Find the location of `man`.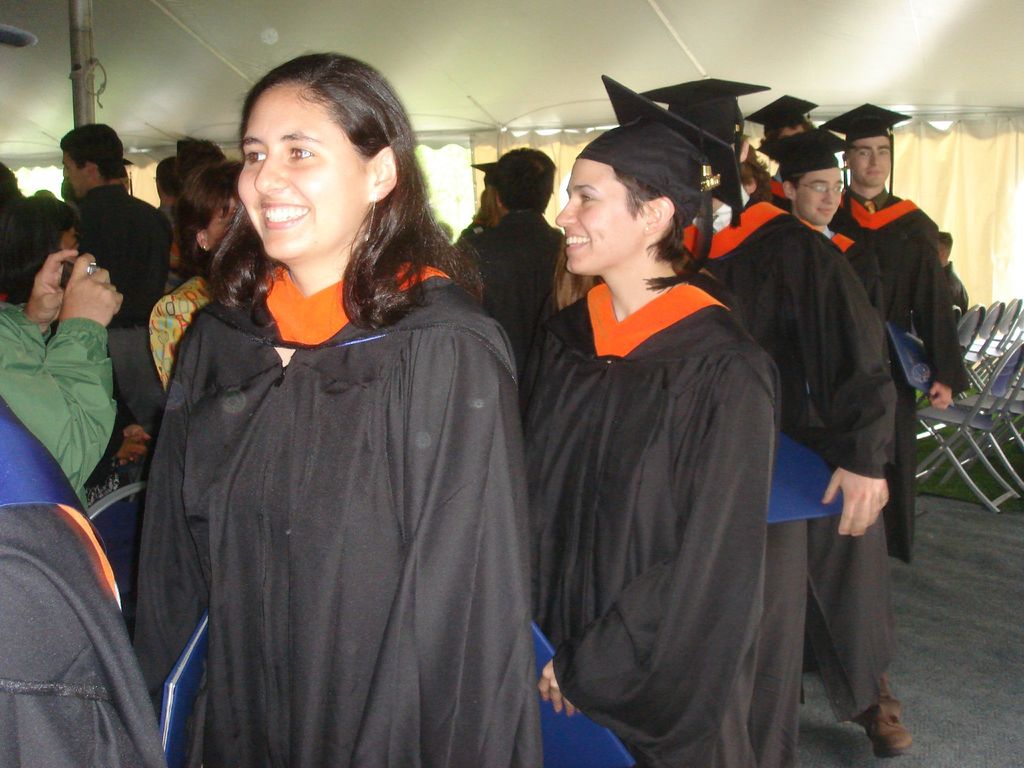
Location: <bbox>756, 132, 895, 324</bbox>.
